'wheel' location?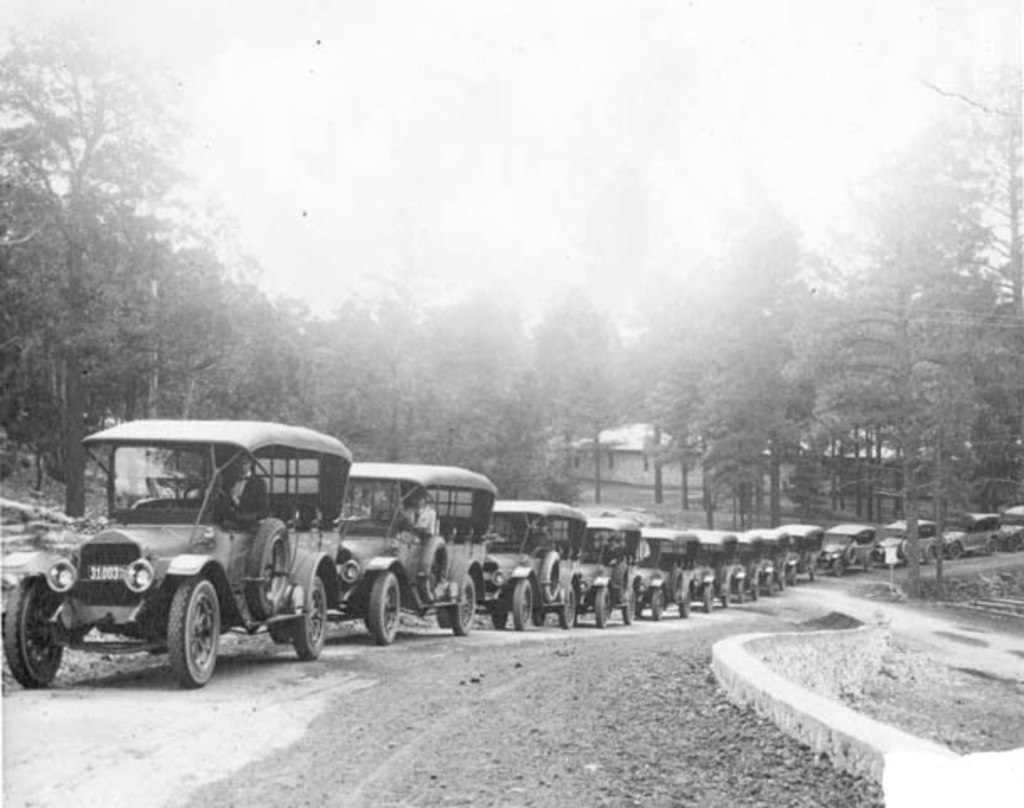
554/589/573/628
